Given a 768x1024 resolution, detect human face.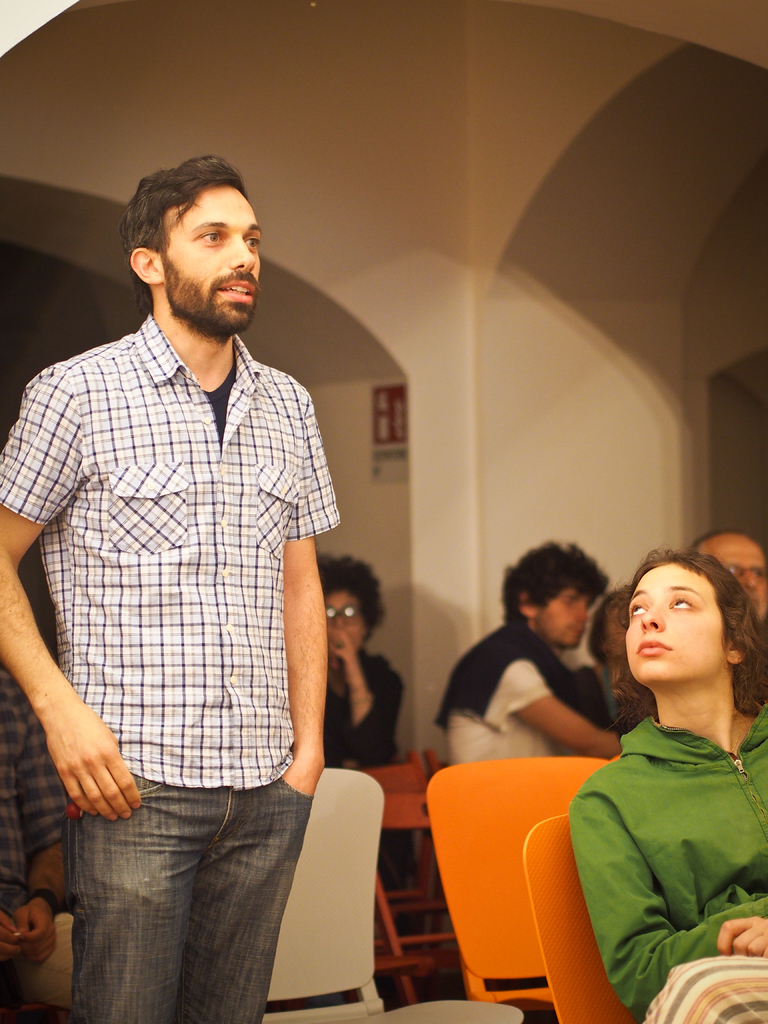
select_region(164, 180, 265, 326).
